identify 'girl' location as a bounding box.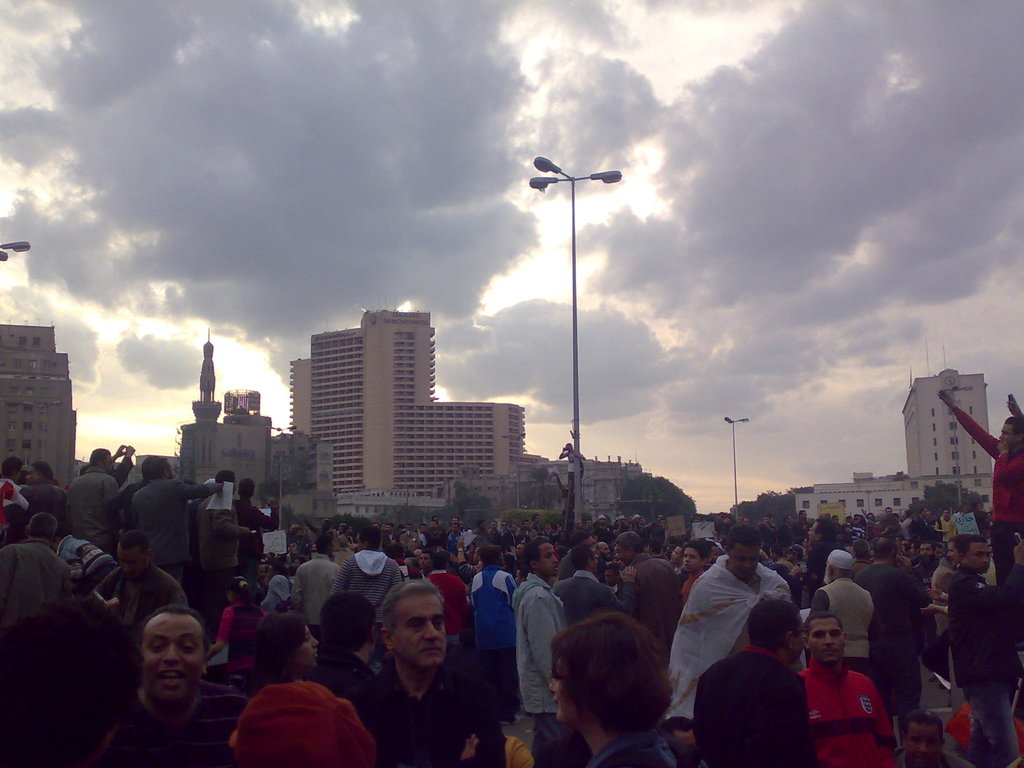
select_region(207, 580, 273, 695).
